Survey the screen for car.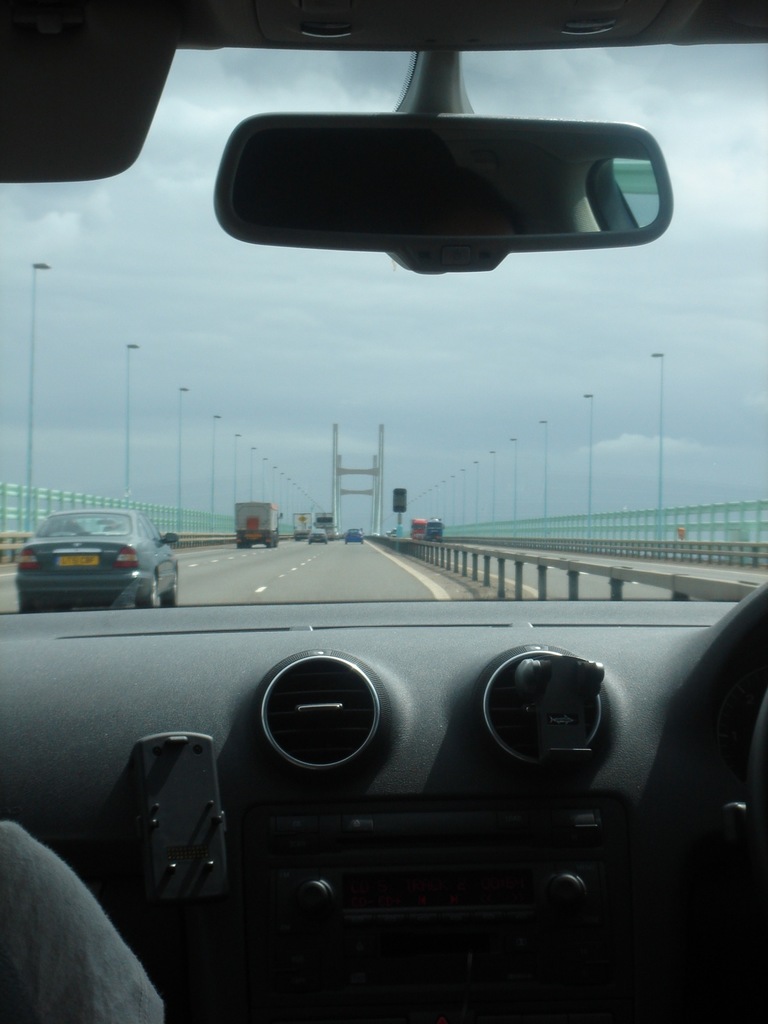
Survey found: 0, 0, 767, 1023.
